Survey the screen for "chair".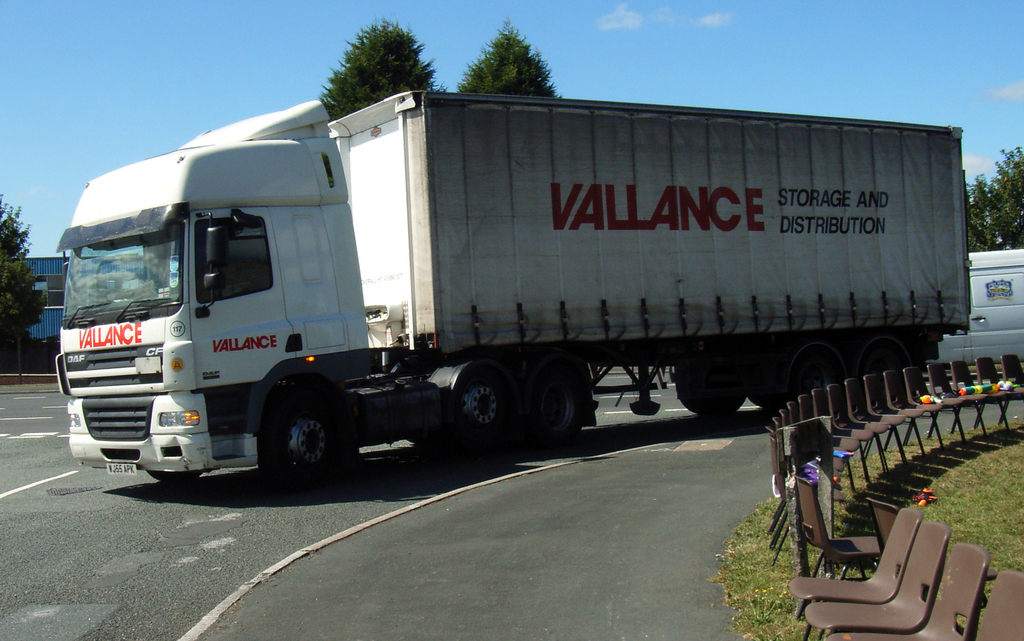
Survey found: locate(790, 506, 922, 640).
